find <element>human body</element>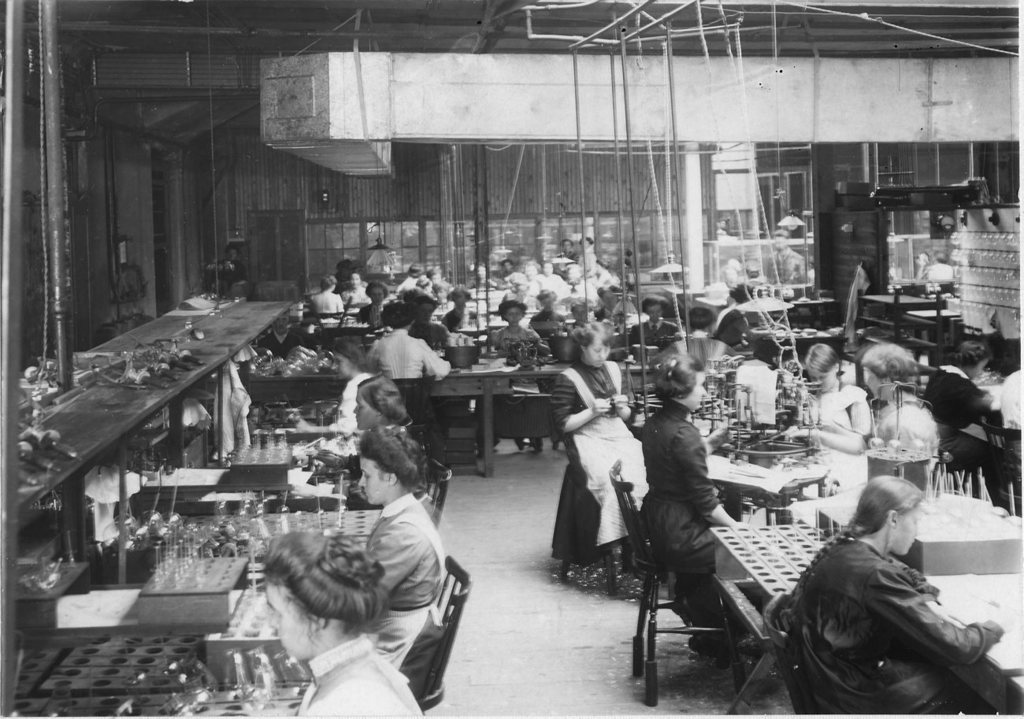
Rect(247, 518, 429, 718)
